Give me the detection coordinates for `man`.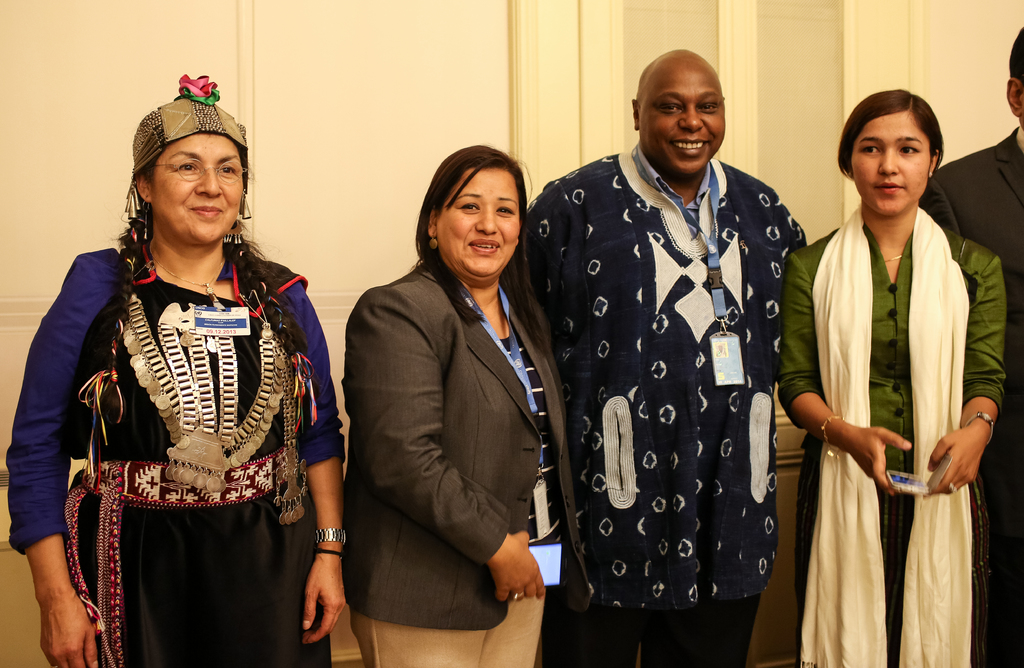
l=918, t=24, r=1023, b=667.
